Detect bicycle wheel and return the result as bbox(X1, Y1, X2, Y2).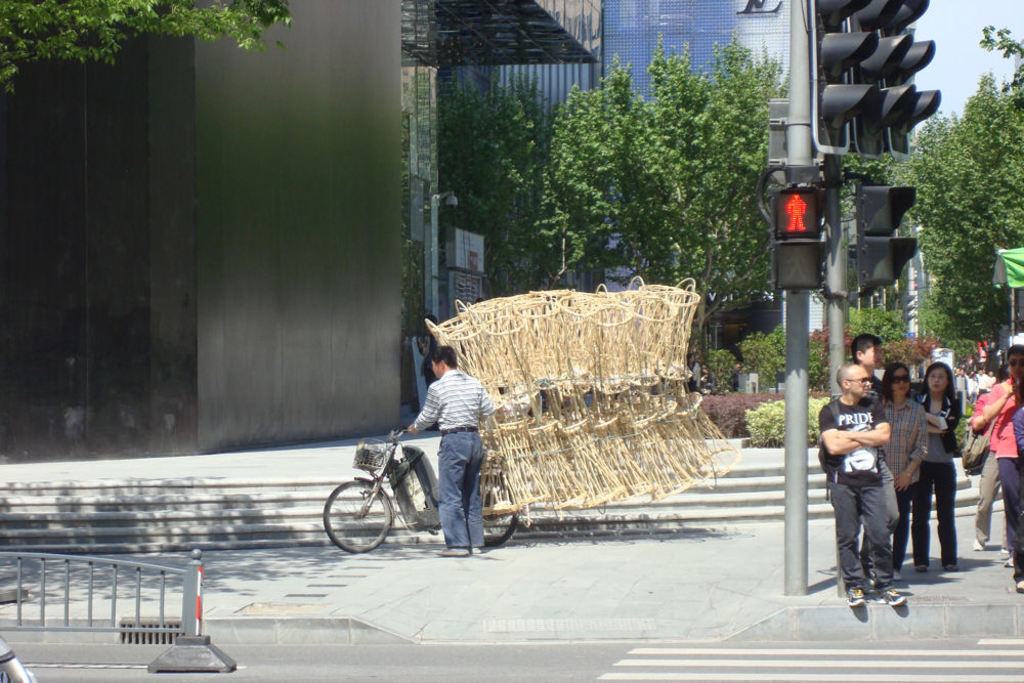
bbox(337, 467, 400, 557).
